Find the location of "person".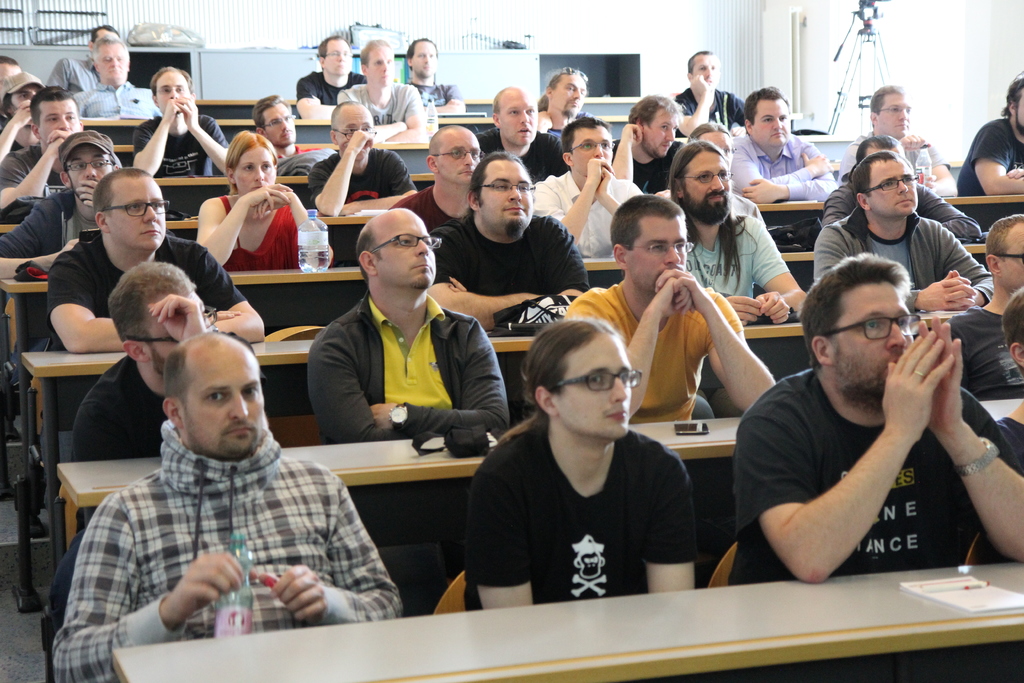
Location: <region>0, 75, 44, 151</region>.
